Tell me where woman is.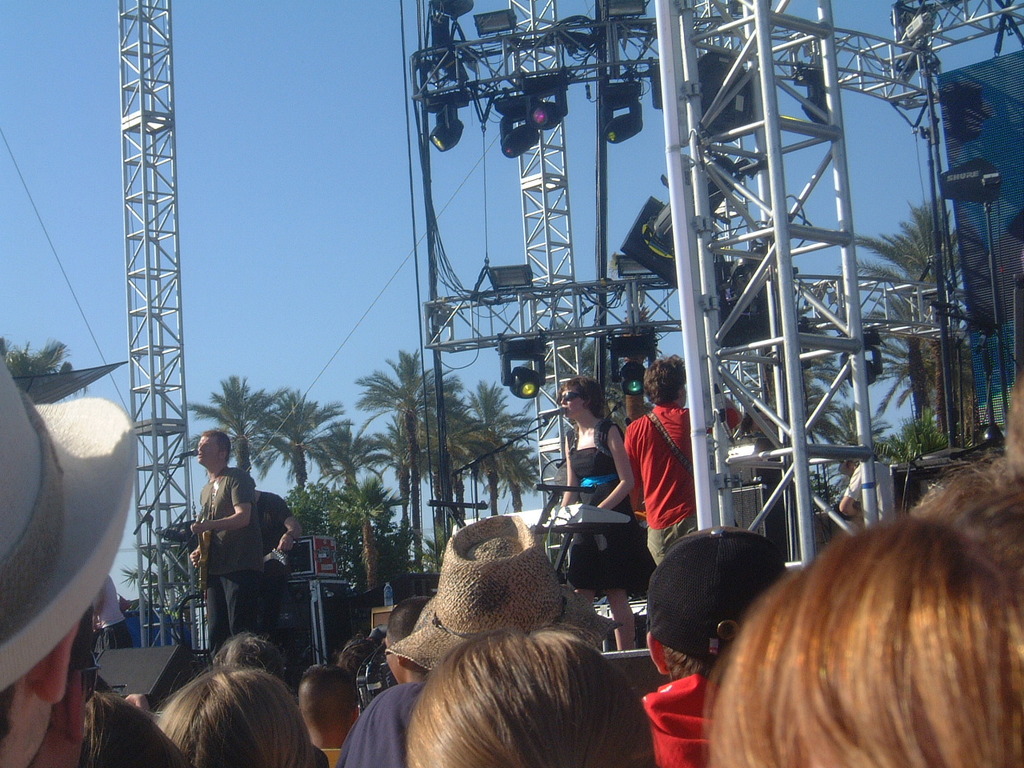
woman is at crop(161, 666, 323, 767).
